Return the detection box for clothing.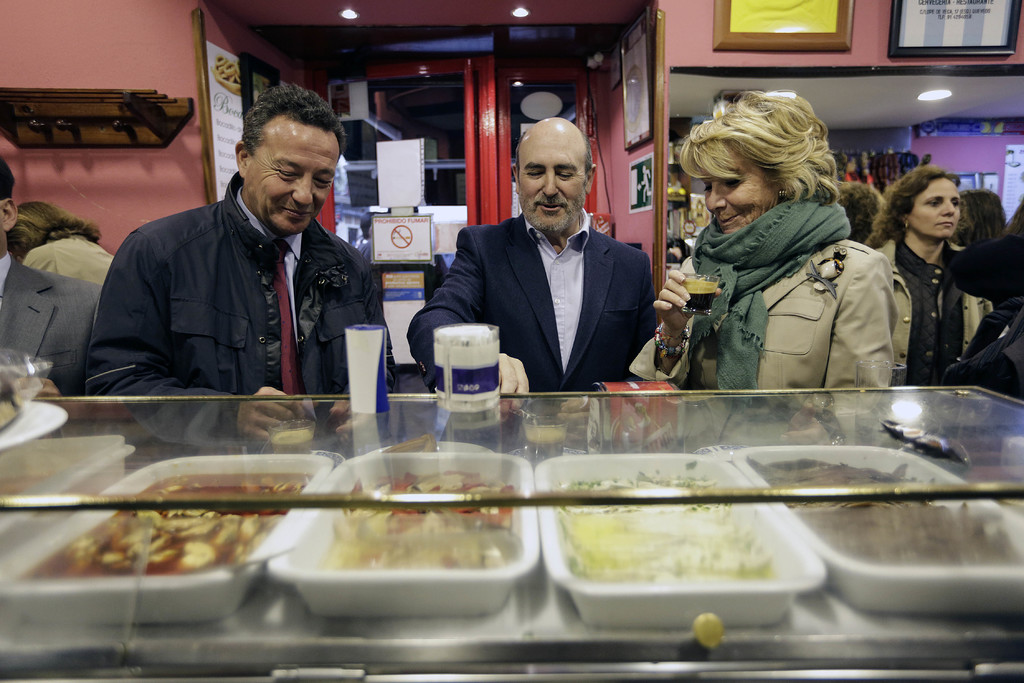
411,217,664,395.
